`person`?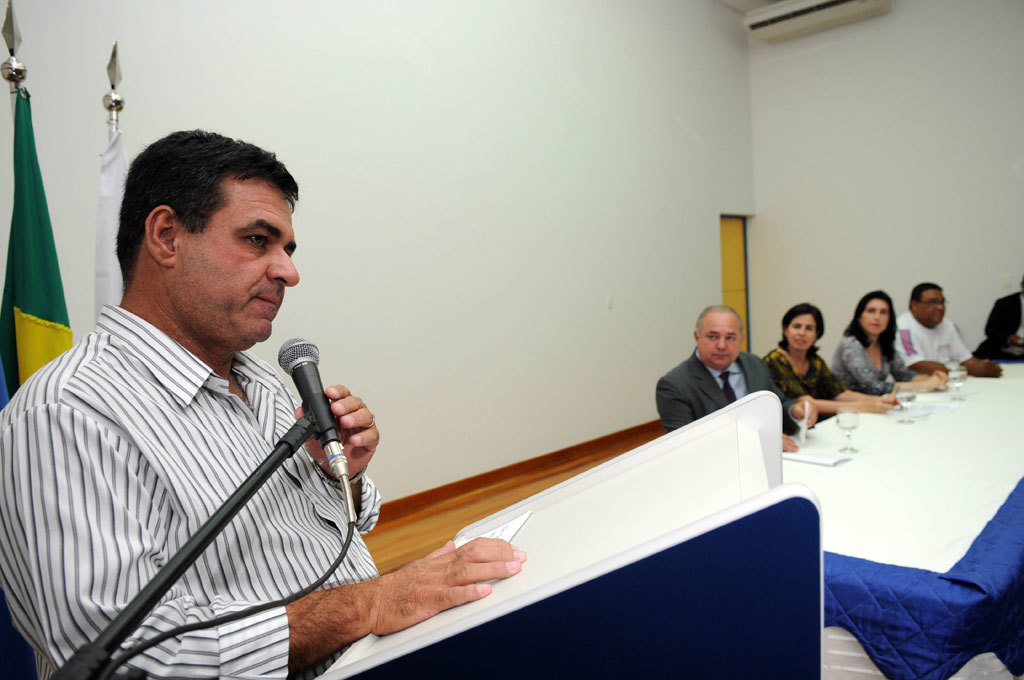
0,127,530,679
